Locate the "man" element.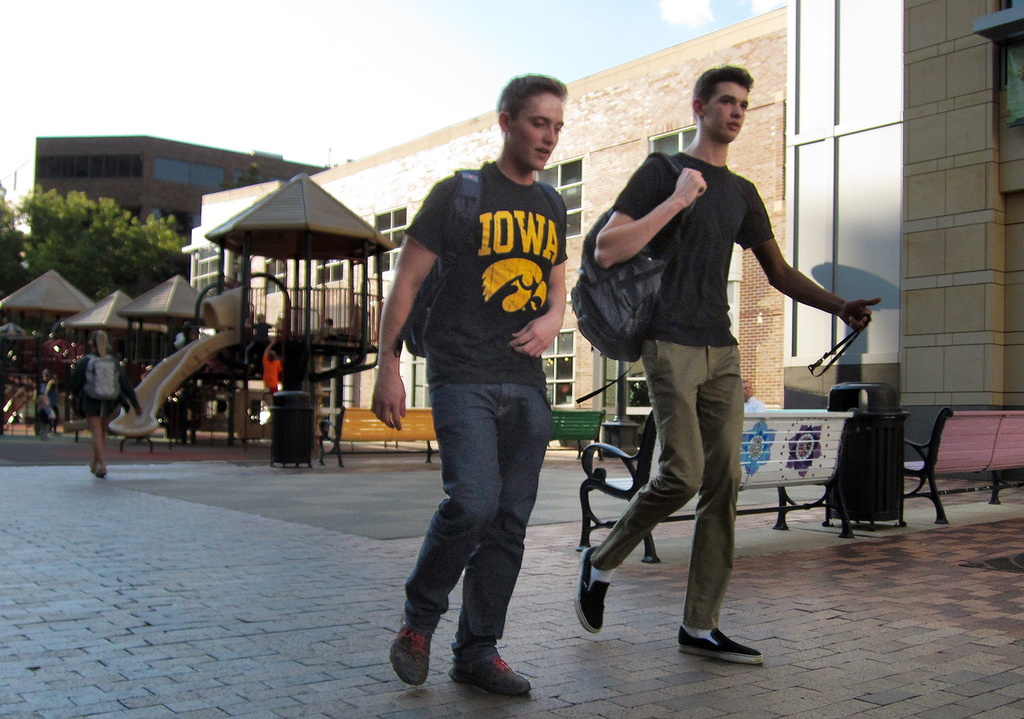
Element bbox: Rect(579, 68, 880, 664).
